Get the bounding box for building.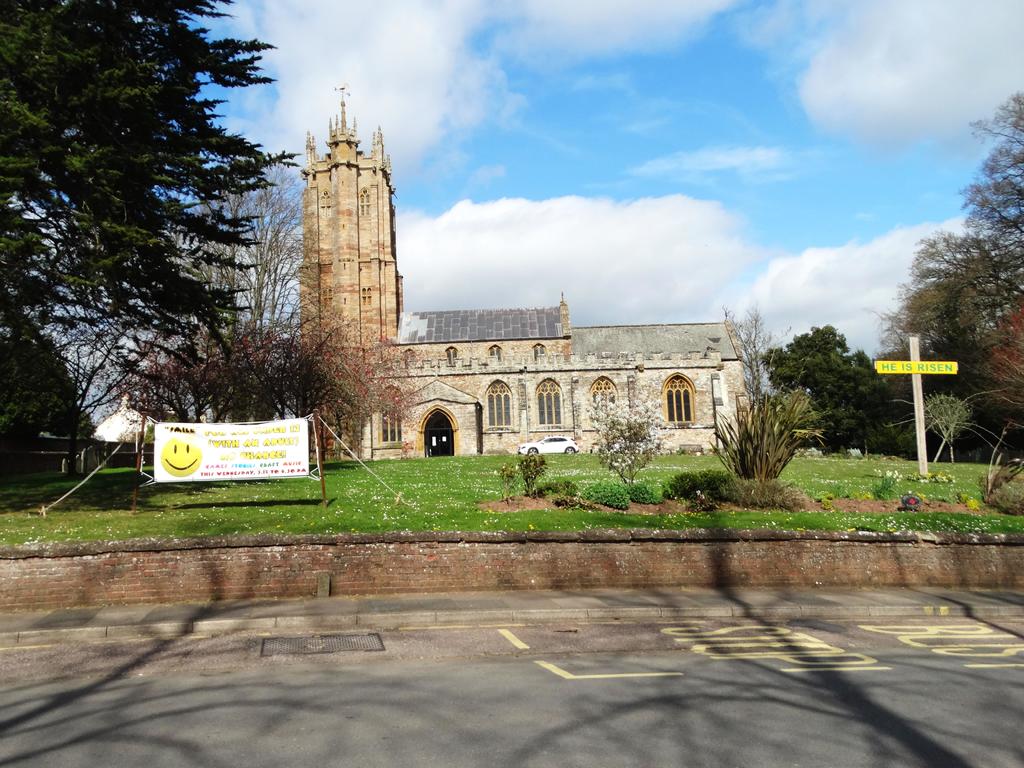
crop(296, 81, 760, 454).
